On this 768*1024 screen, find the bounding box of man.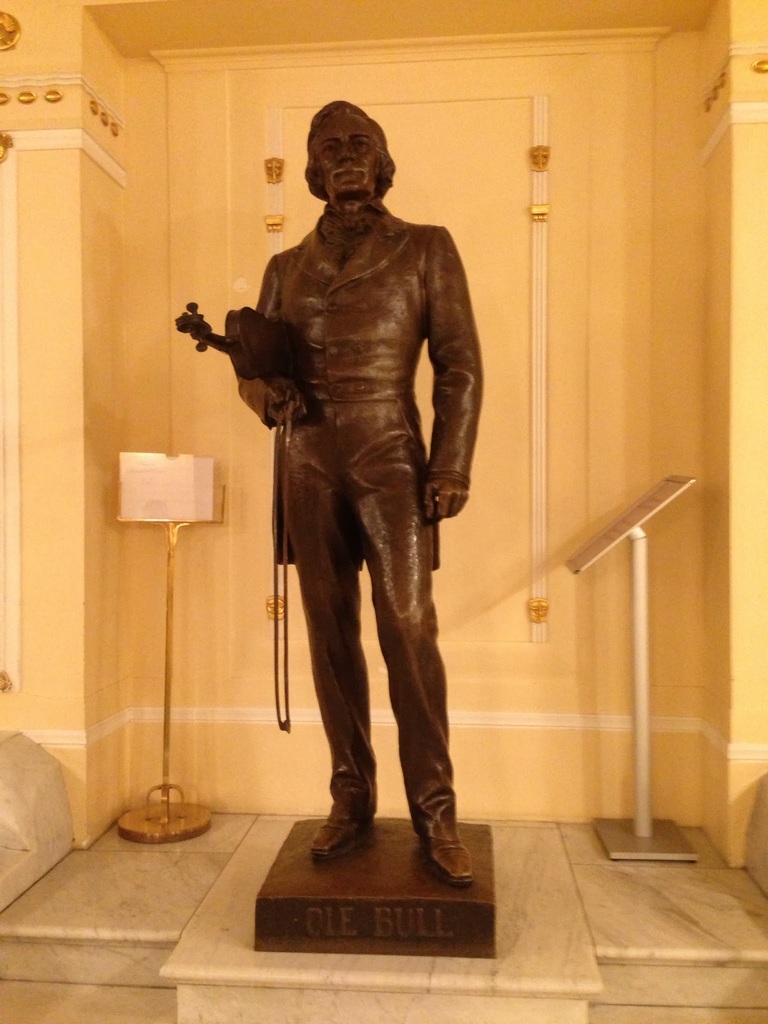
Bounding box: 197/78/493/869.
